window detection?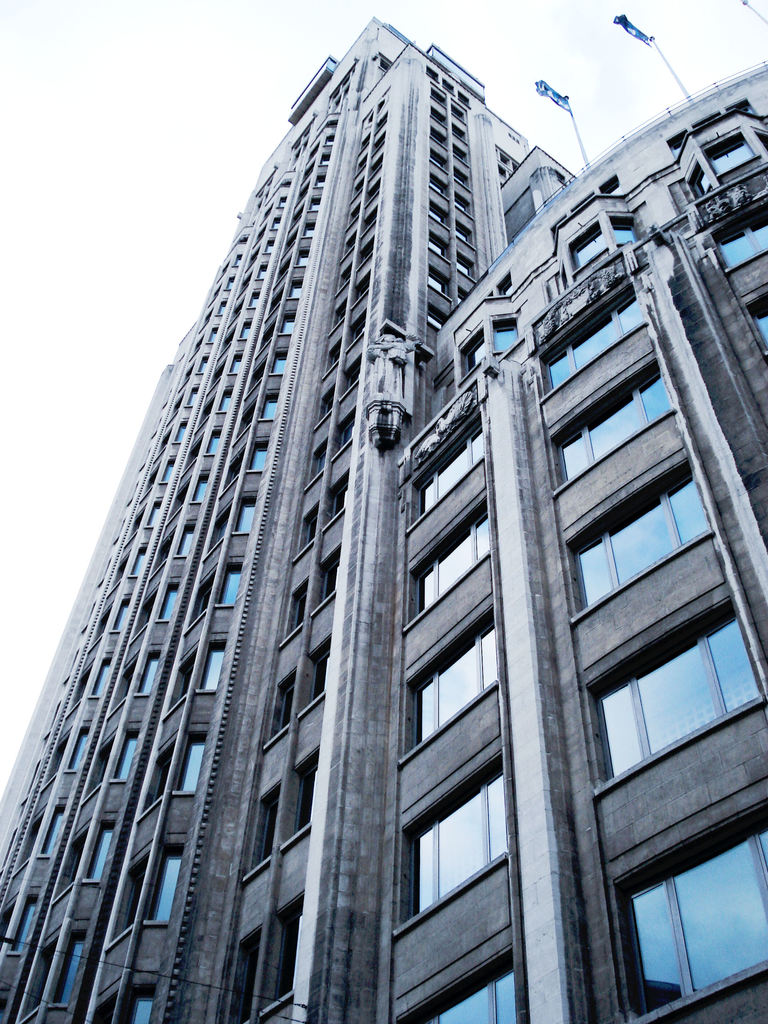
<box>91,826,119,880</box>
